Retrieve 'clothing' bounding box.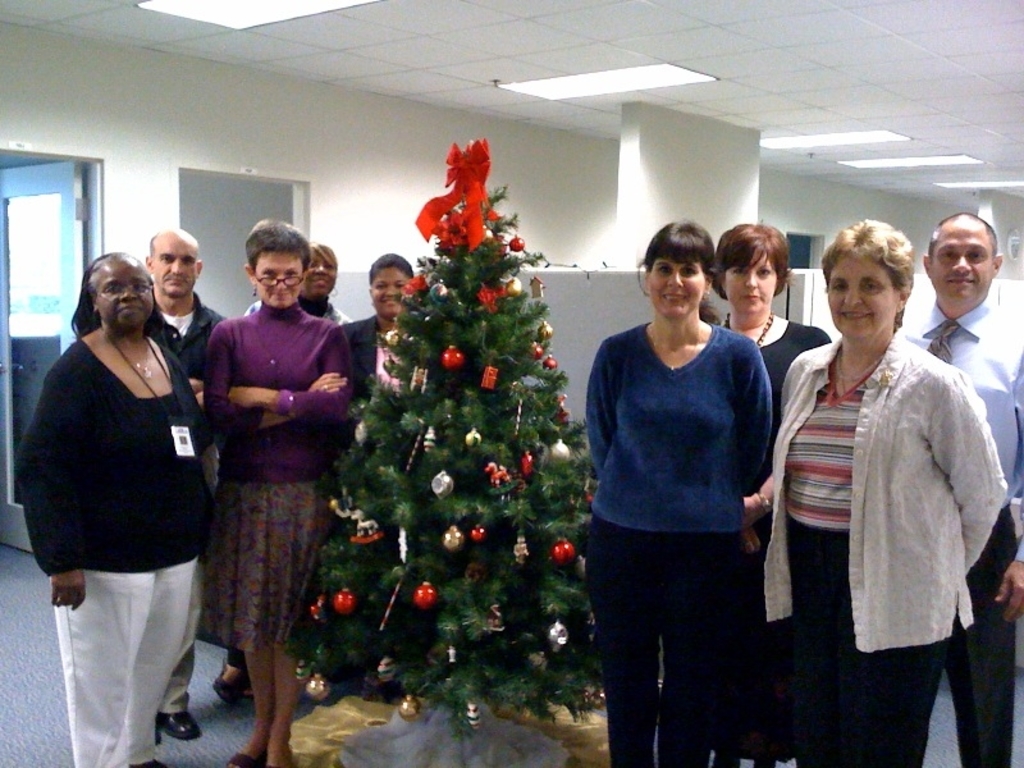
Bounding box: x1=342 y1=307 x2=442 y2=678.
